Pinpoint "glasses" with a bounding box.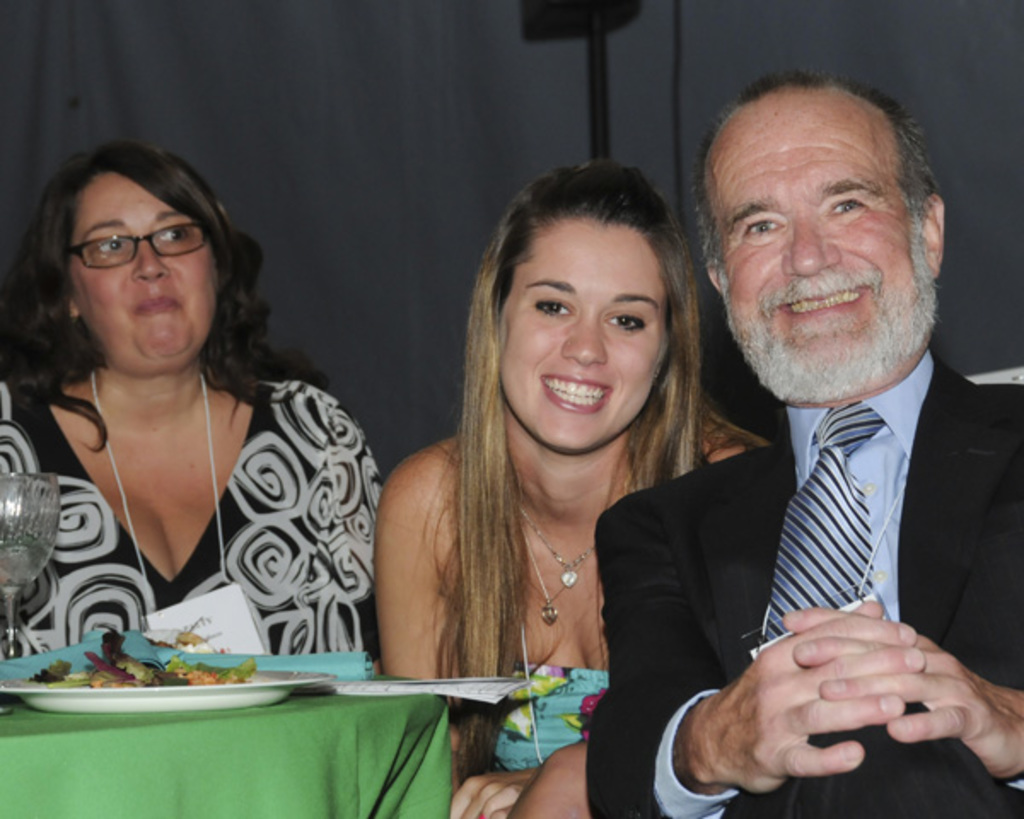
48, 217, 213, 271.
